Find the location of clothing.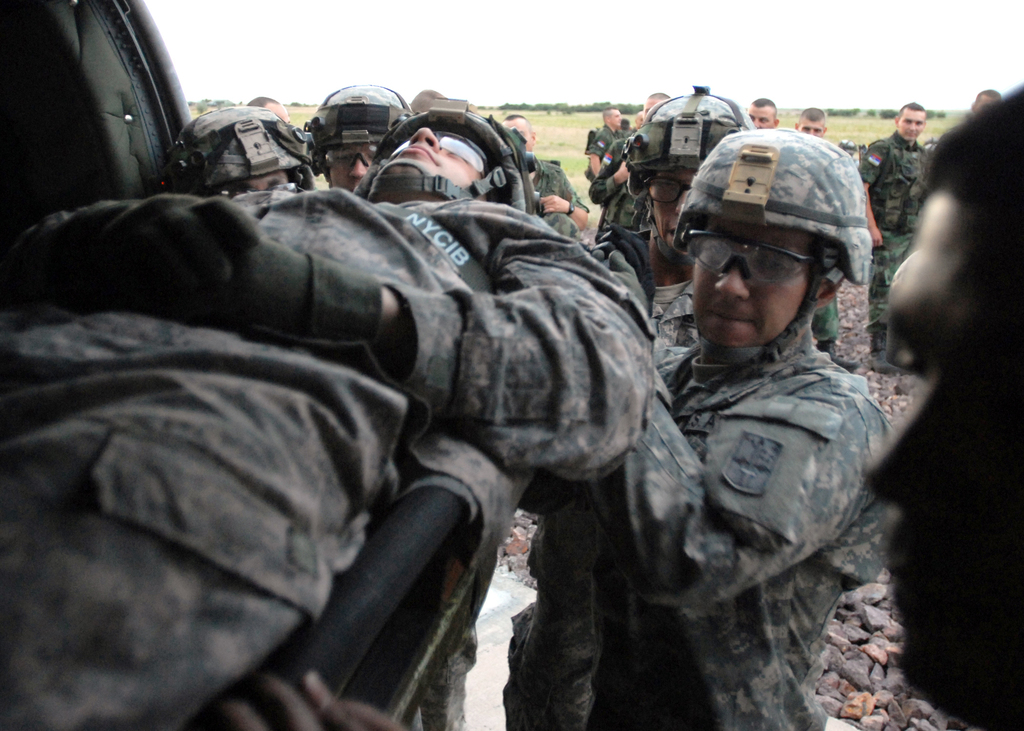
Location: detection(0, 195, 698, 730).
